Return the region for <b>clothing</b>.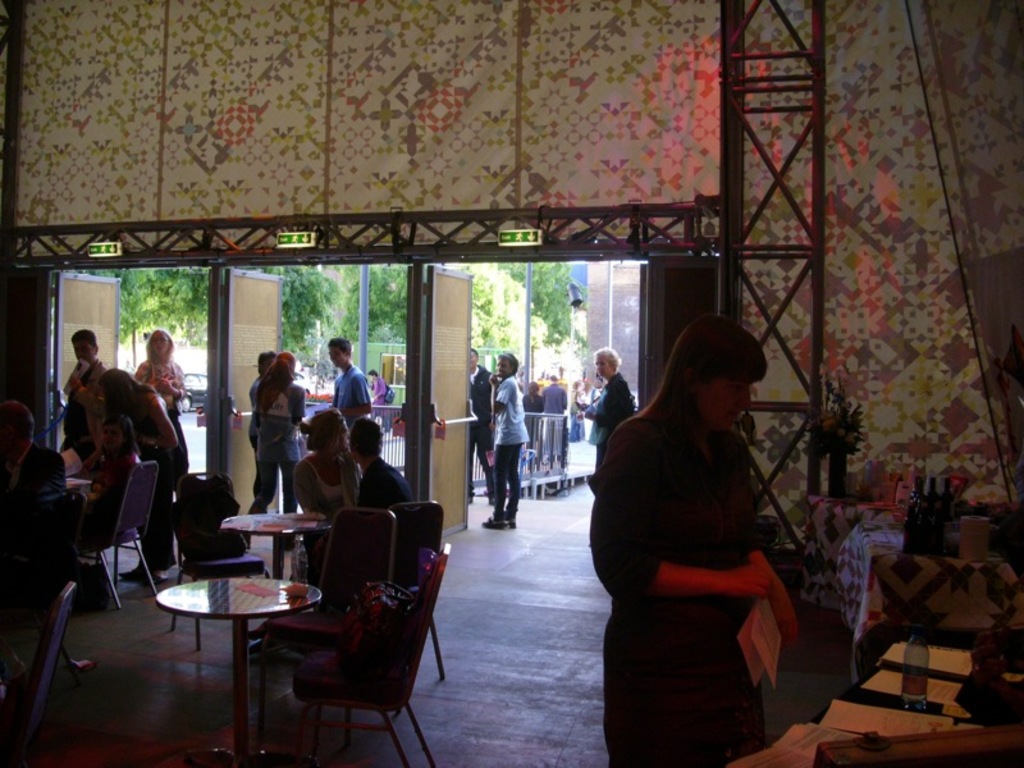
region(590, 378, 635, 426).
